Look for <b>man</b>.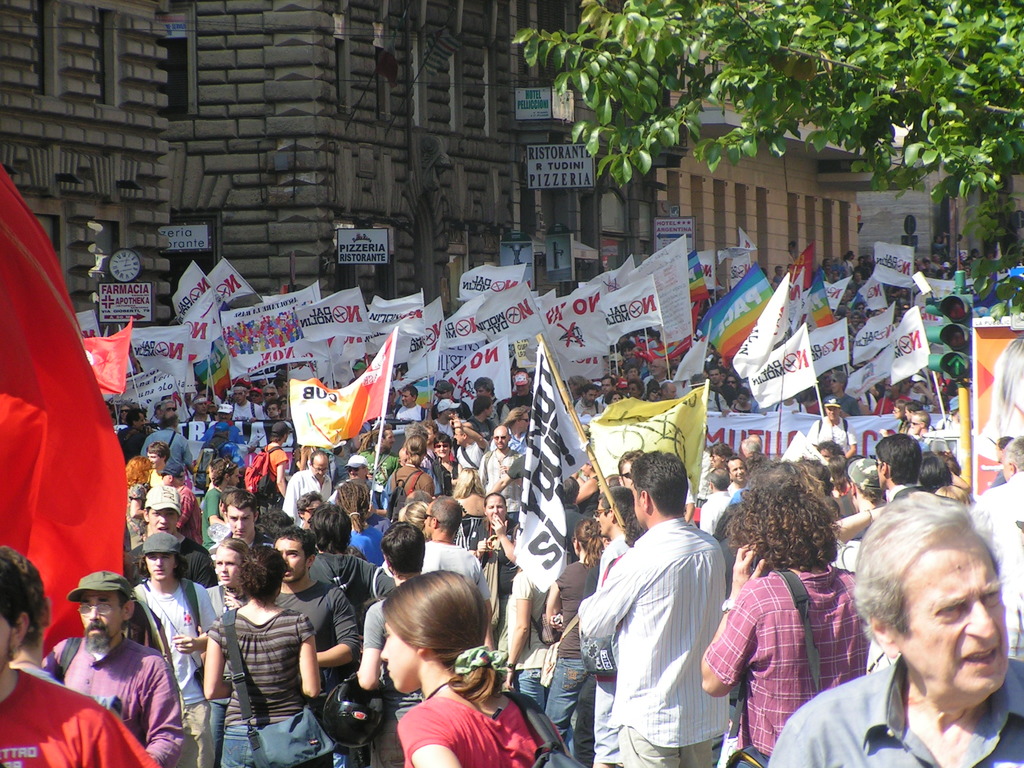
Found: {"x1": 159, "y1": 468, "x2": 203, "y2": 541}.
